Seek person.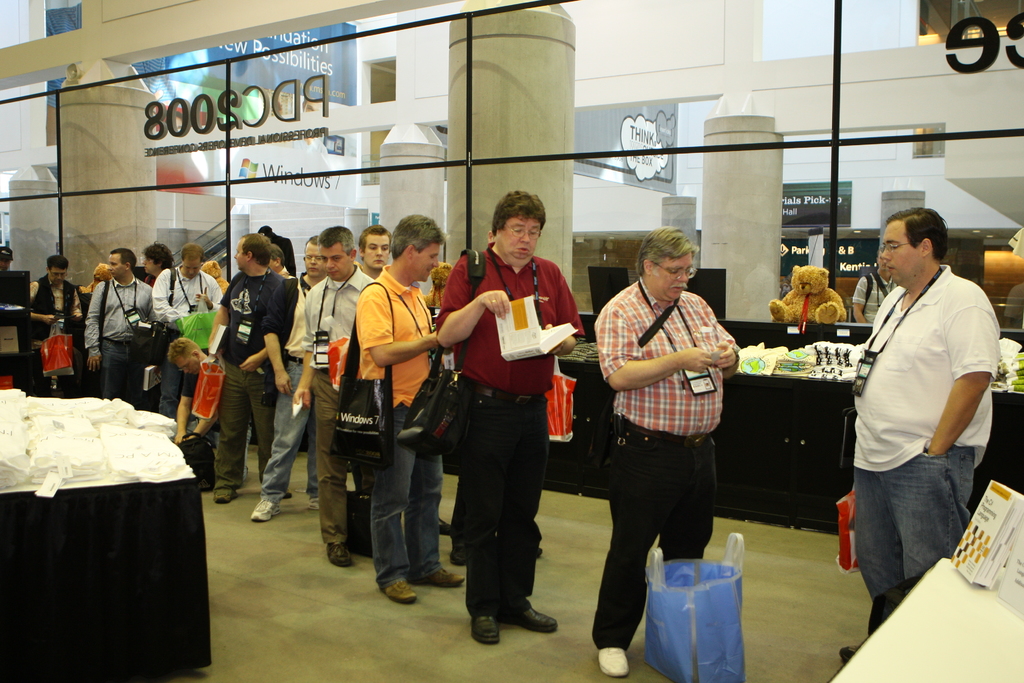
rect(165, 334, 204, 488).
